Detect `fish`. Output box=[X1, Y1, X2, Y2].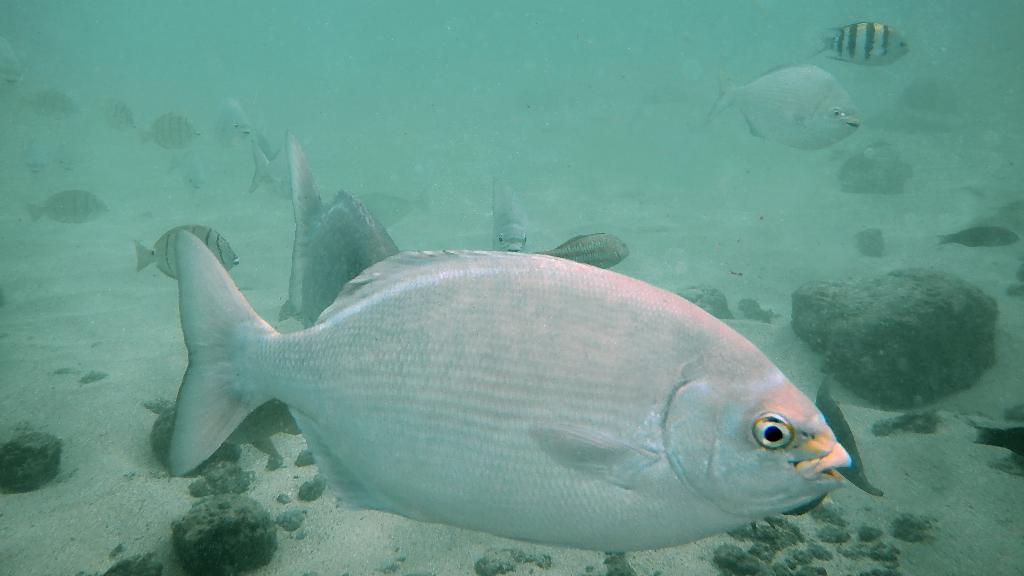
box=[530, 234, 635, 276].
